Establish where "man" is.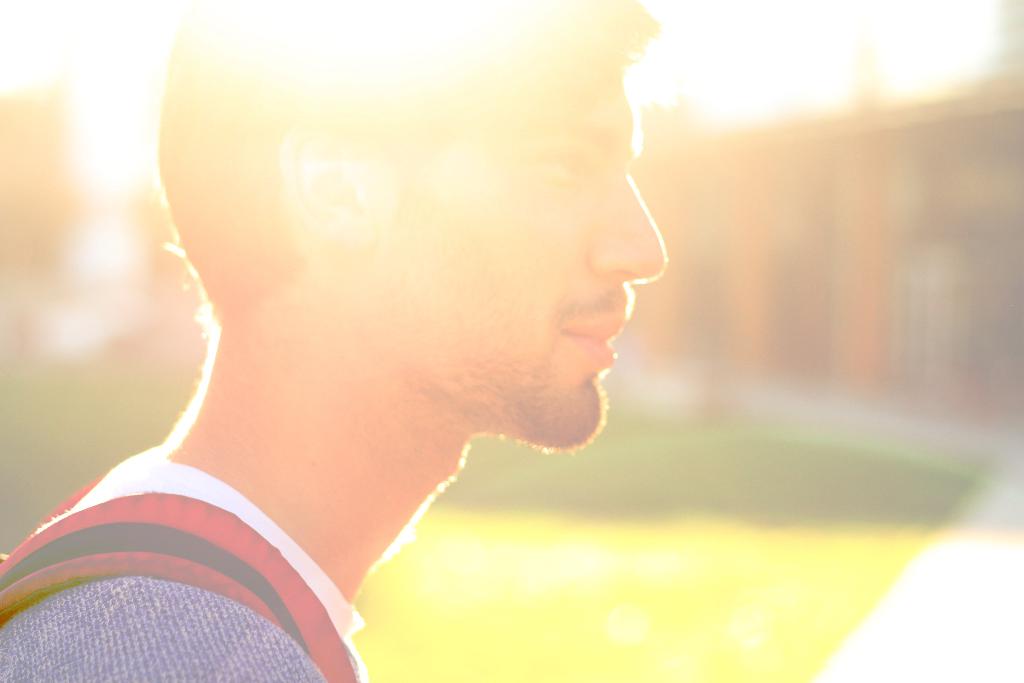
Established at (0,0,667,682).
